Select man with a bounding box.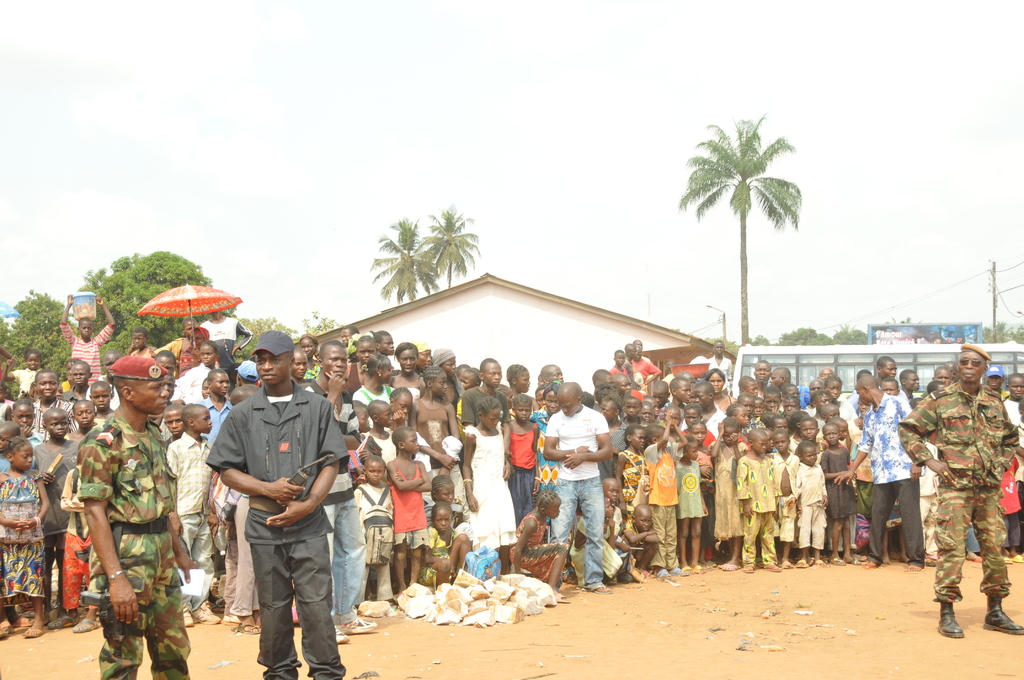
632 342 656 403.
